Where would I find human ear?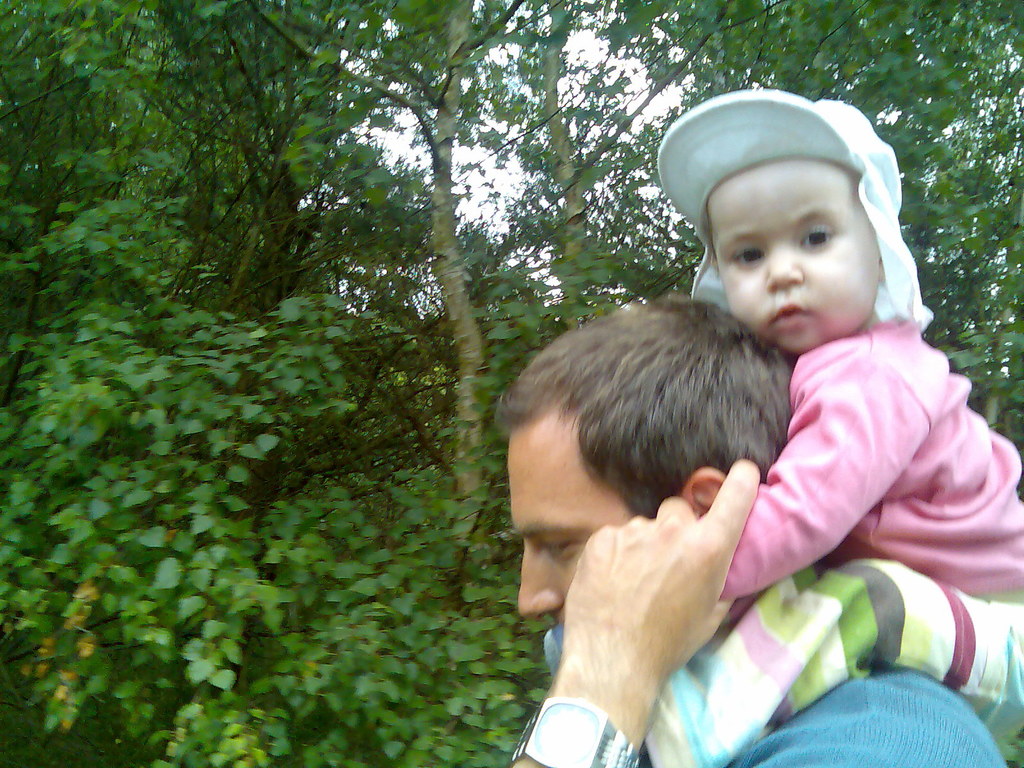
At region(685, 465, 726, 516).
